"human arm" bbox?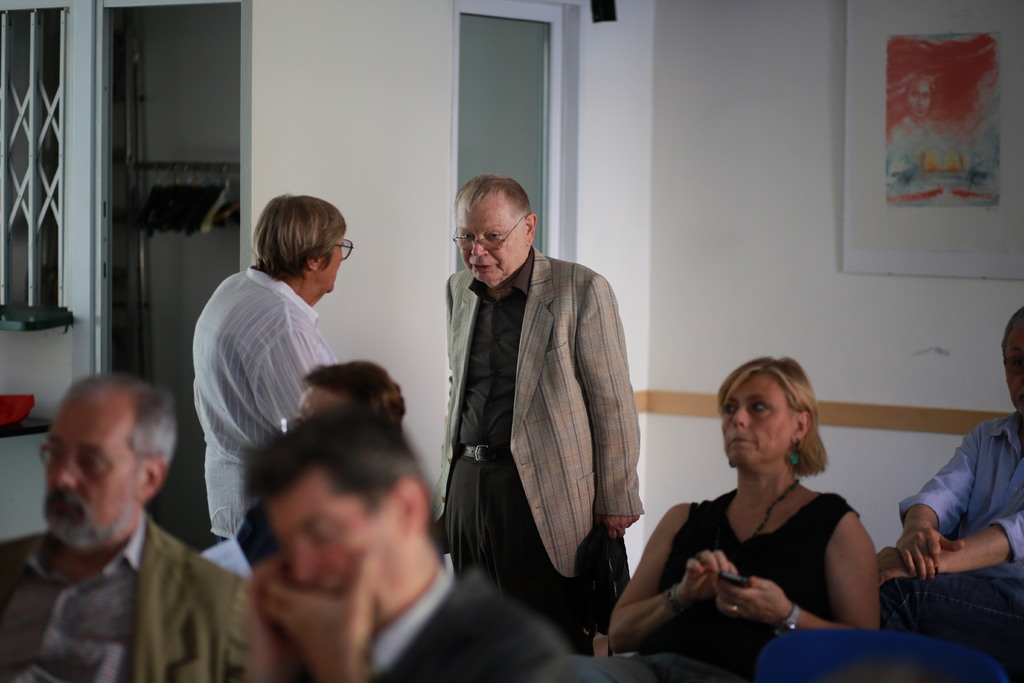
bbox(240, 300, 339, 452)
